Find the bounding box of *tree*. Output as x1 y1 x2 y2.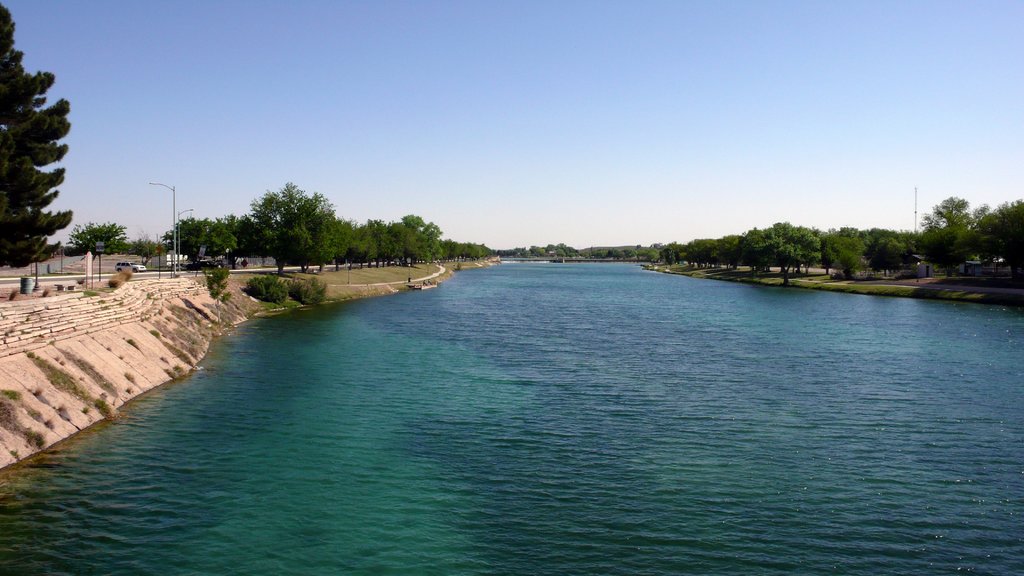
120 232 164 266.
